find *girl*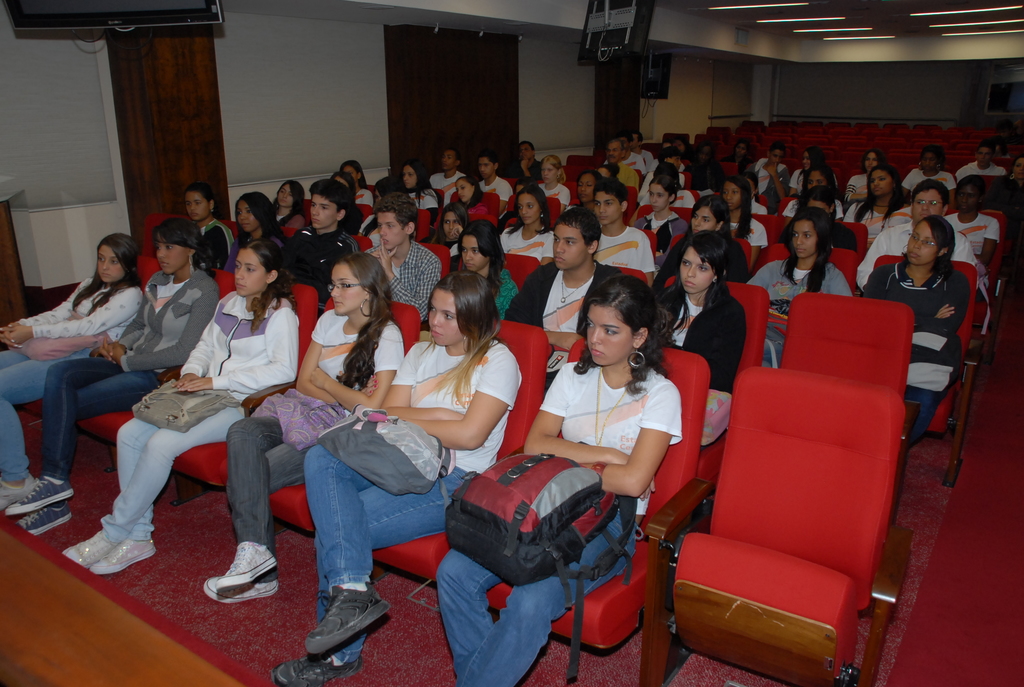
rect(537, 153, 568, 217)
